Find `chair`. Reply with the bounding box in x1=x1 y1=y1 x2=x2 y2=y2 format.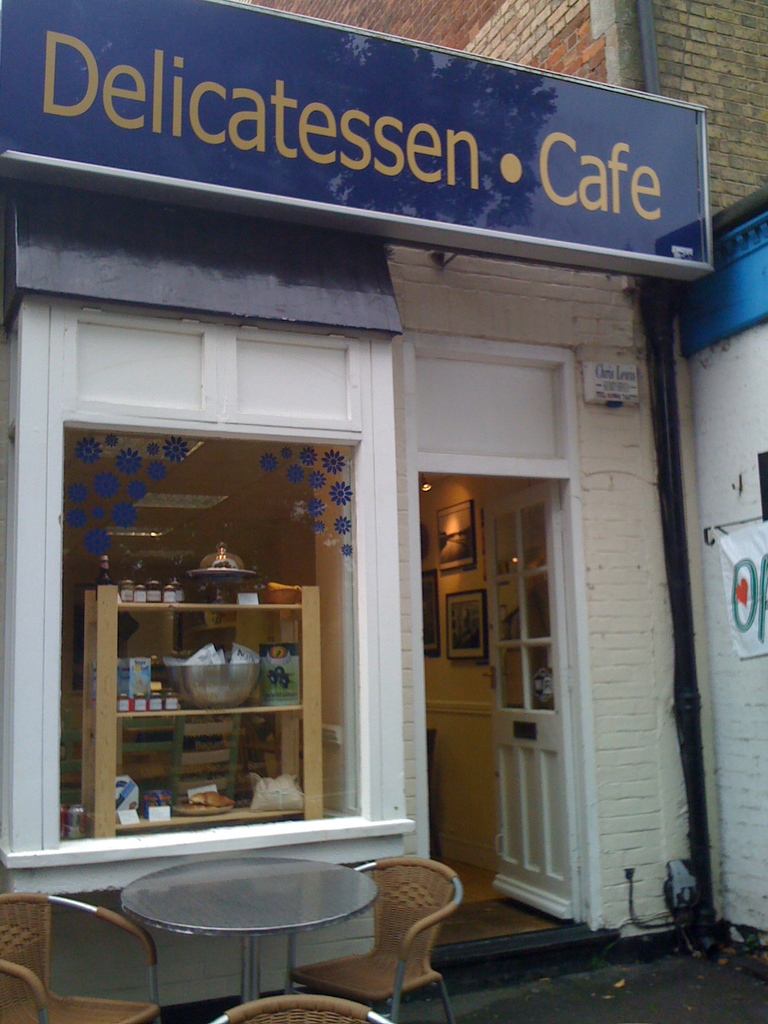
x1=0 y1=893 x2=163 y2=1023.
